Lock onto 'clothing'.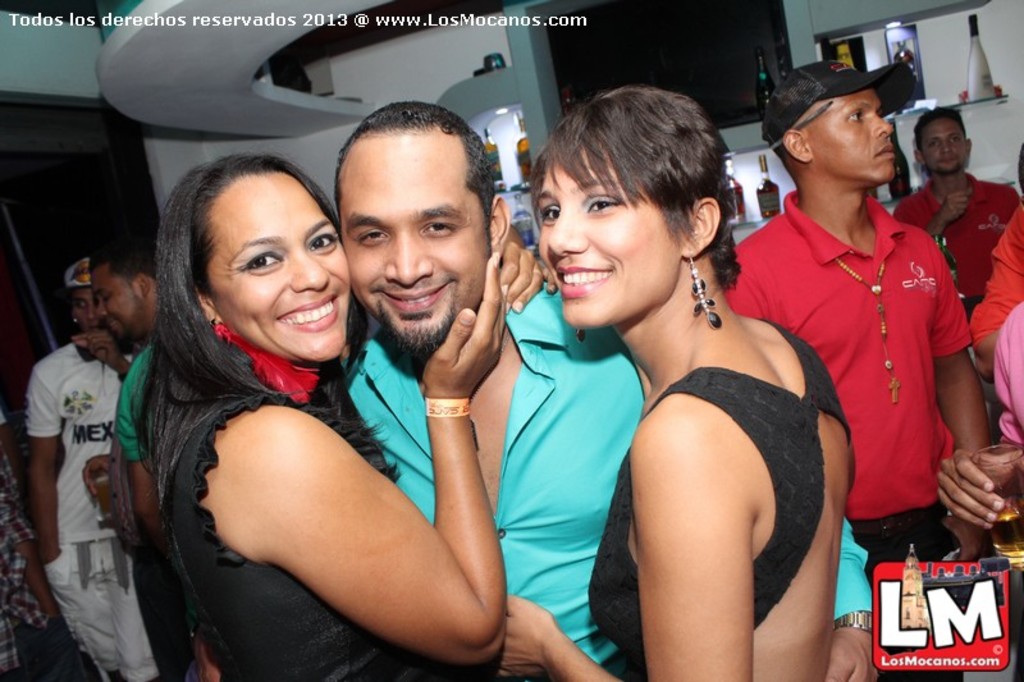
Locked: x1=333, y1=282, x2=650, y2=678.
